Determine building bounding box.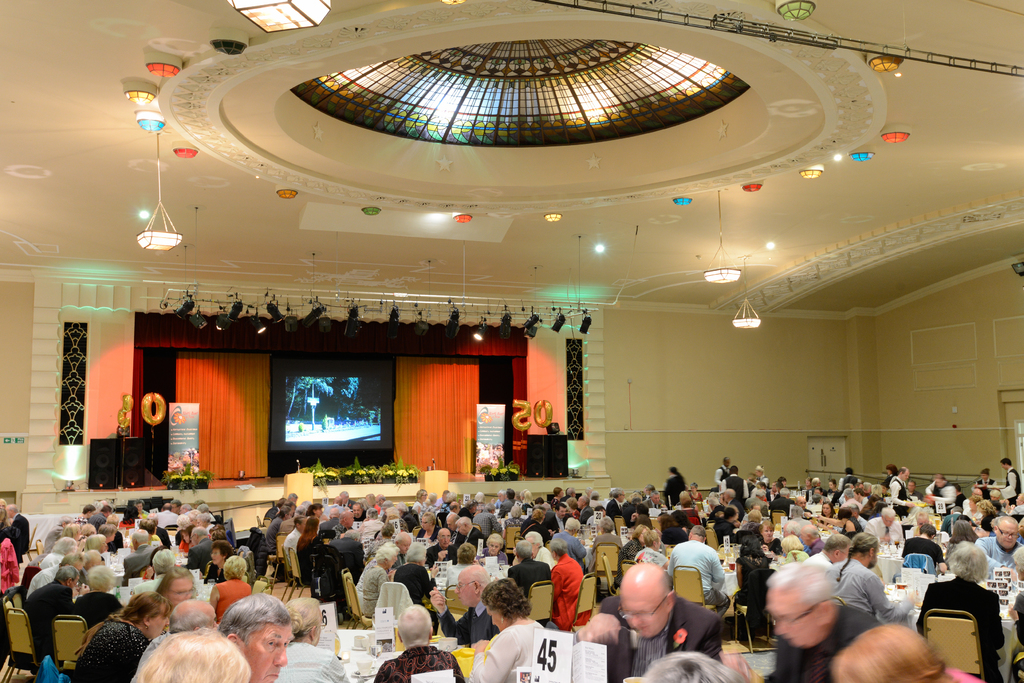
Determined: region(0, 0, 1023, 682).
